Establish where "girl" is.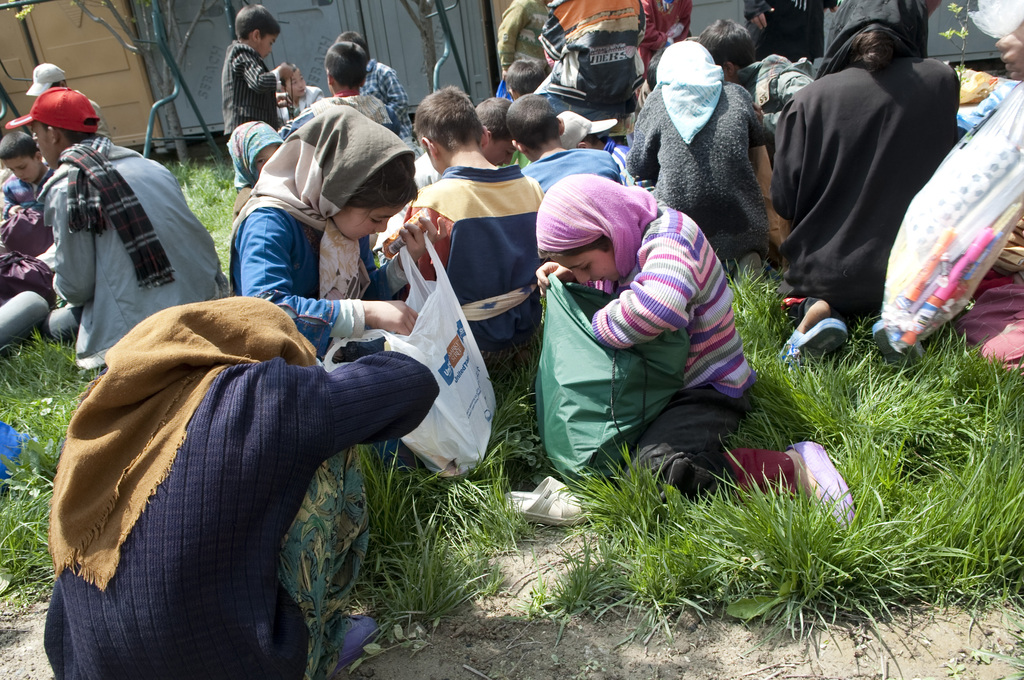
Established at x1=780 y1=0 x2=999 y2=370.
